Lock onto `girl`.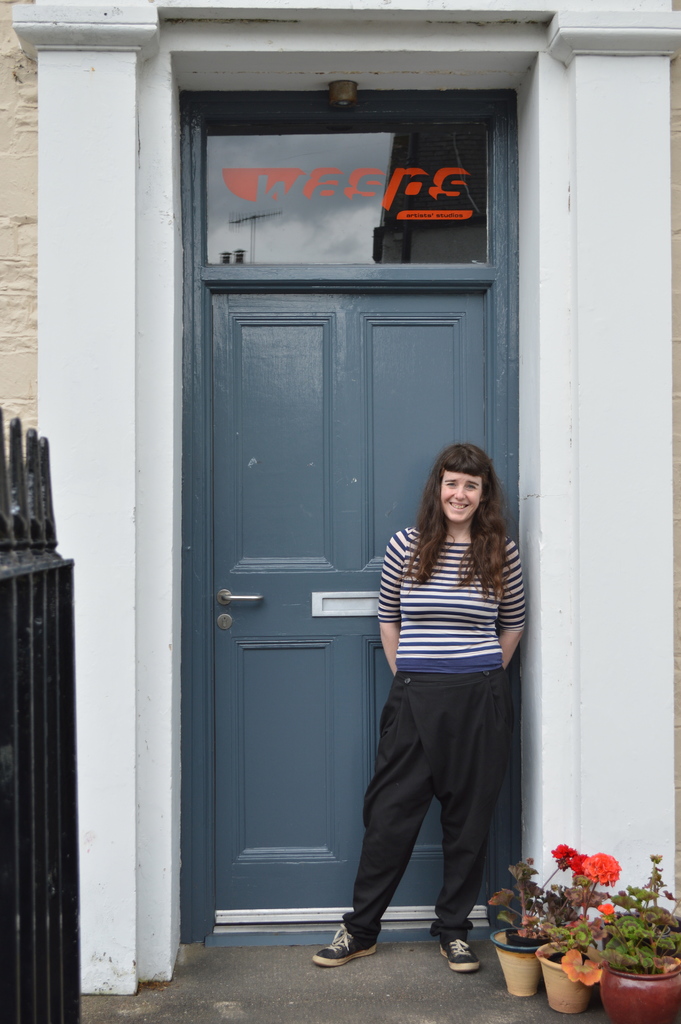
Locked: 315:443:527:972.
